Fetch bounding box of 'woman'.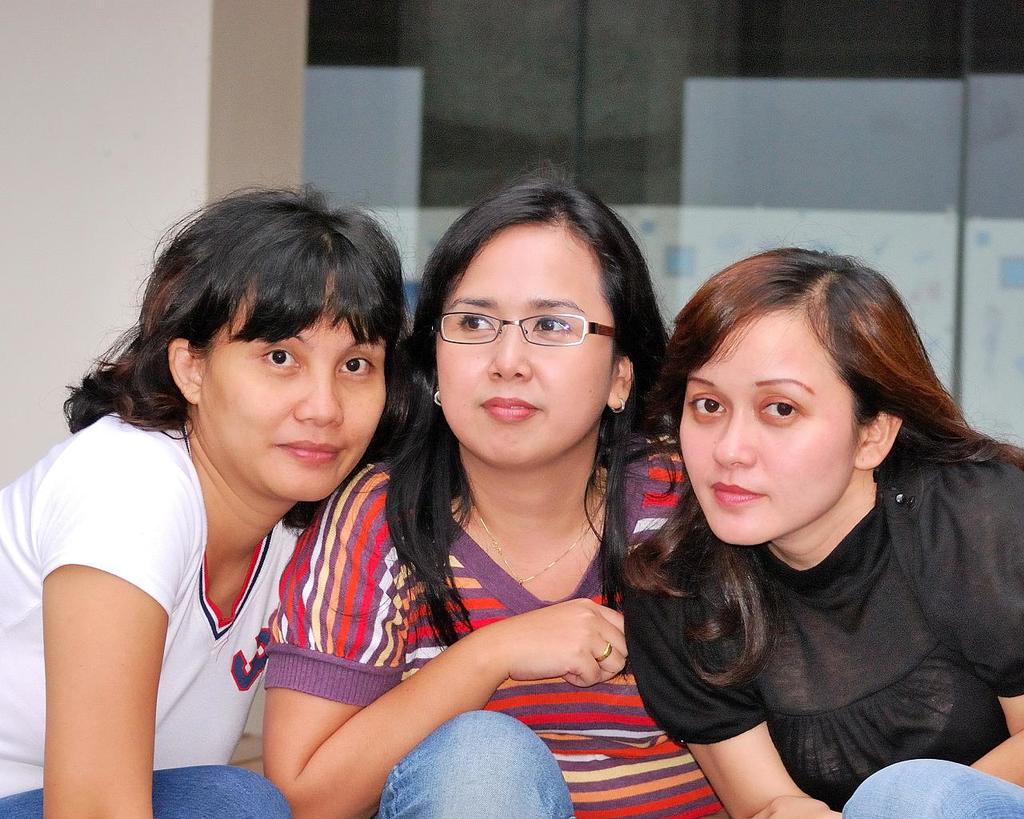
Bbox: detection(610, 241, 1023, 818).
